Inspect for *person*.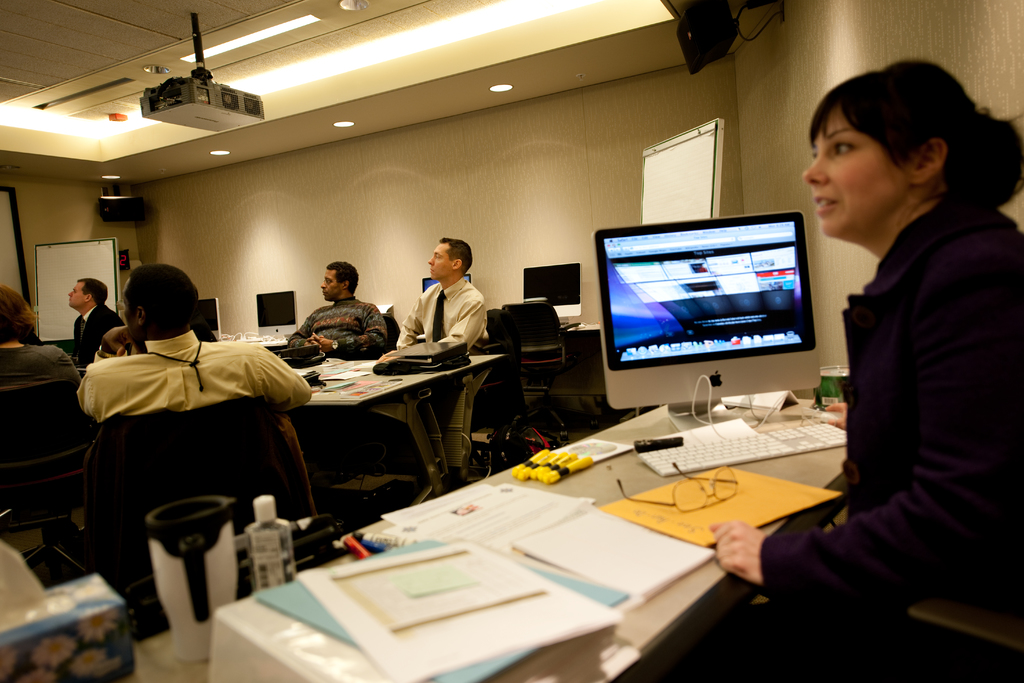
Inspection: select_region(0, 282, 79, 383).
